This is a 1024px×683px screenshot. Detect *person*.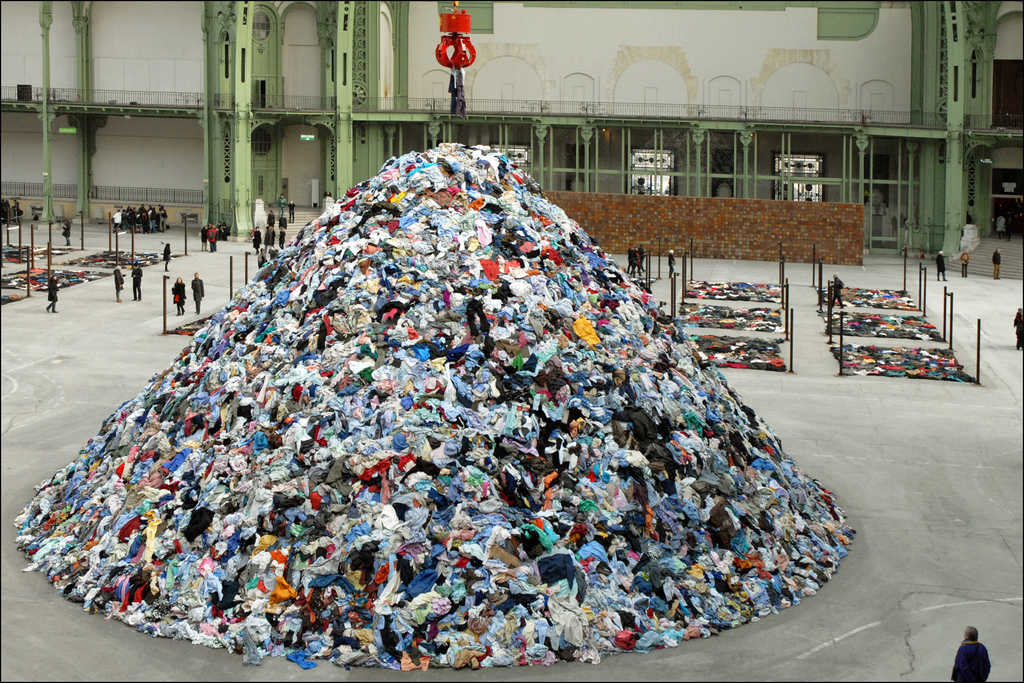
[left=952, top=625, right=991, bottom=682].
